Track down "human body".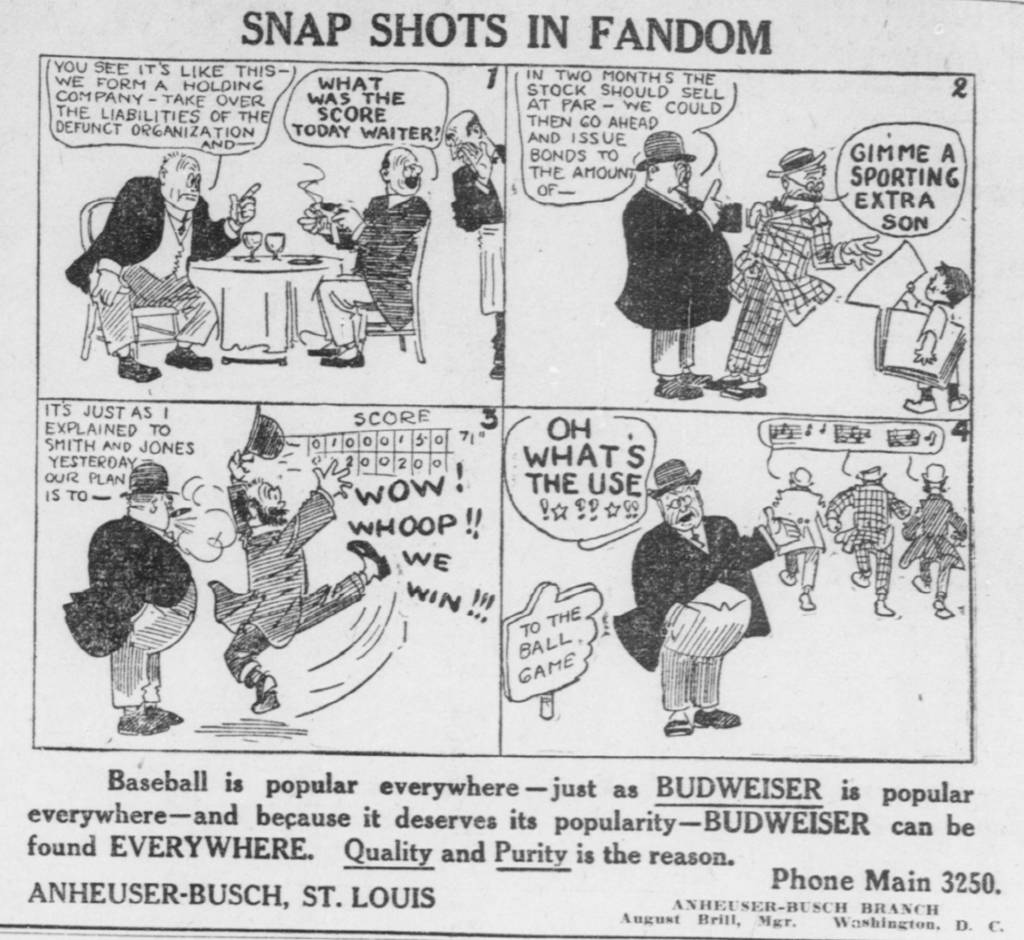
Tracked to rect(771, 466, 828, 608).
